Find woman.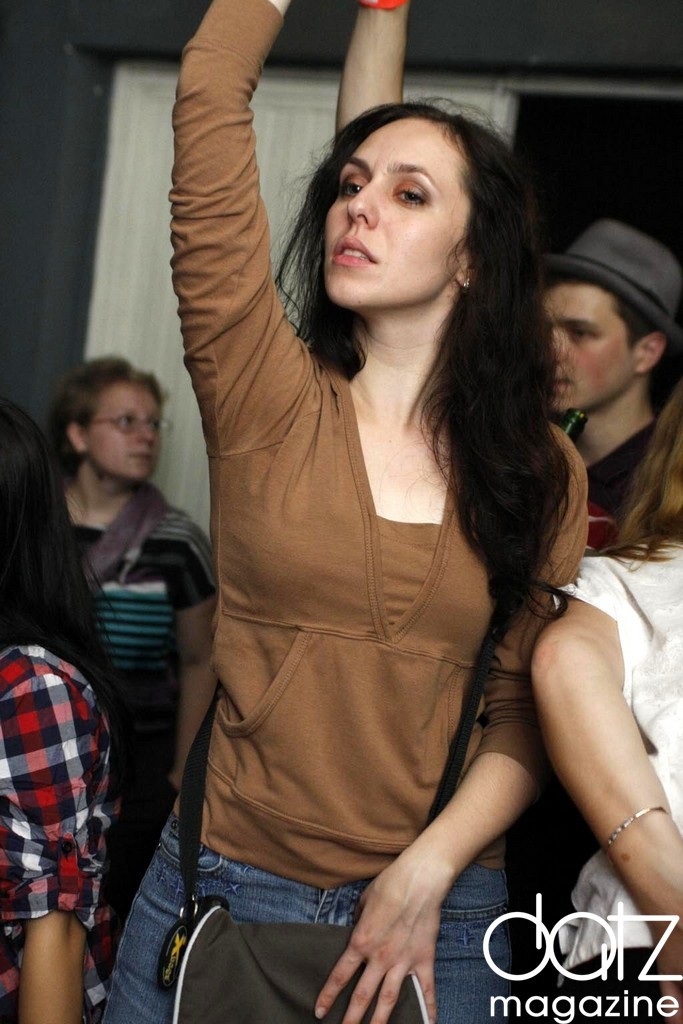
50, 352, 223, 959.
